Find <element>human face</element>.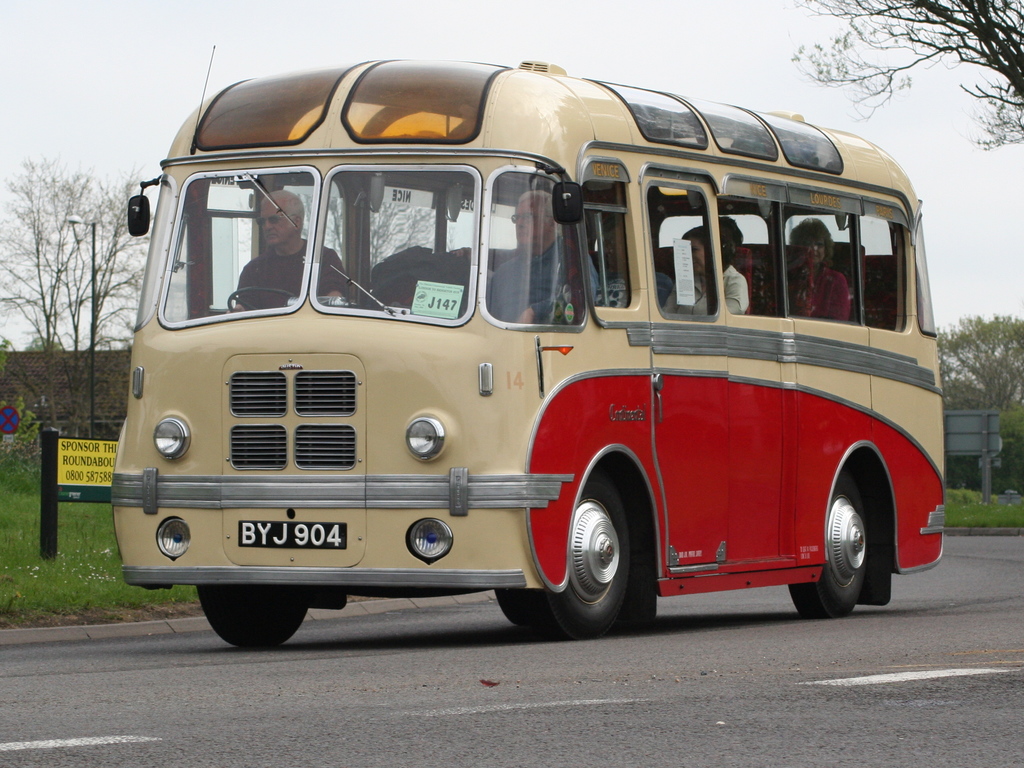
pyautogui.locateOnScreen(257, 200, 291, 240).
